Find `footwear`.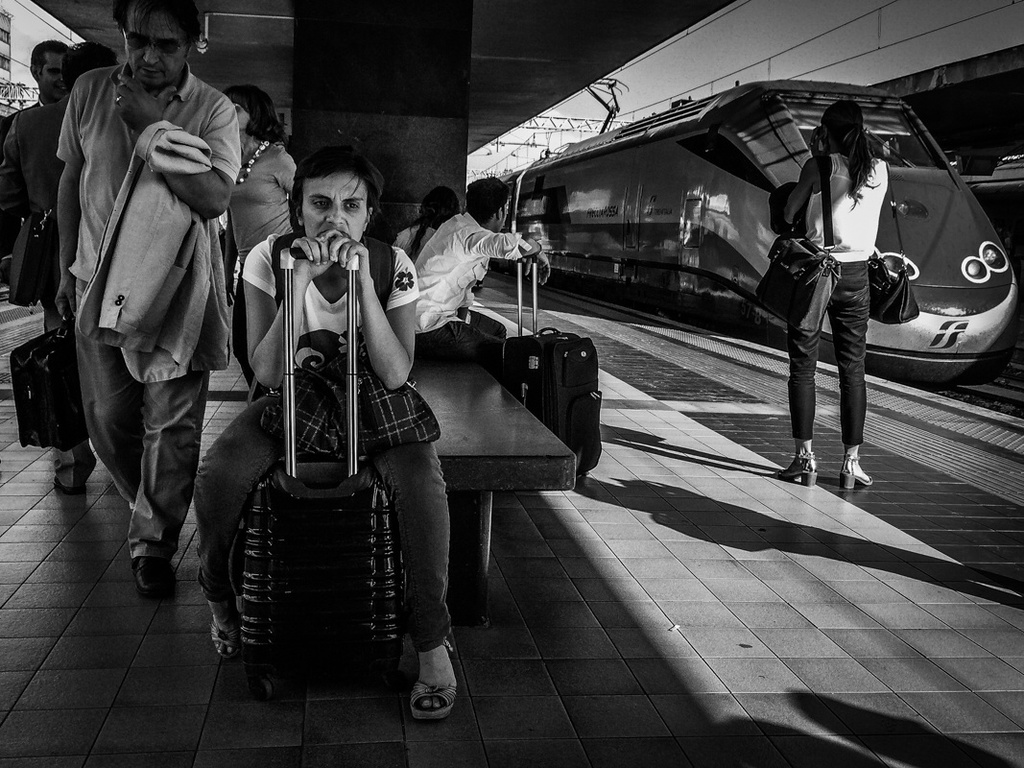
bbox=(841, 453, 873, 490).
